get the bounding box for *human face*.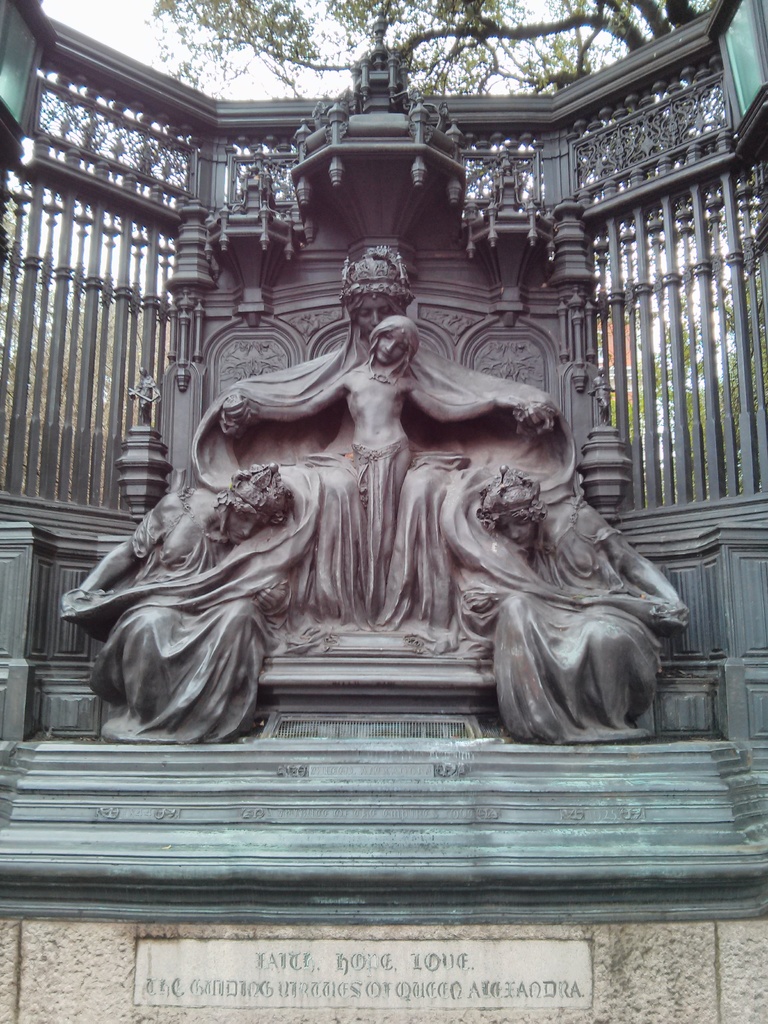
(499, 514, 534, 550).
